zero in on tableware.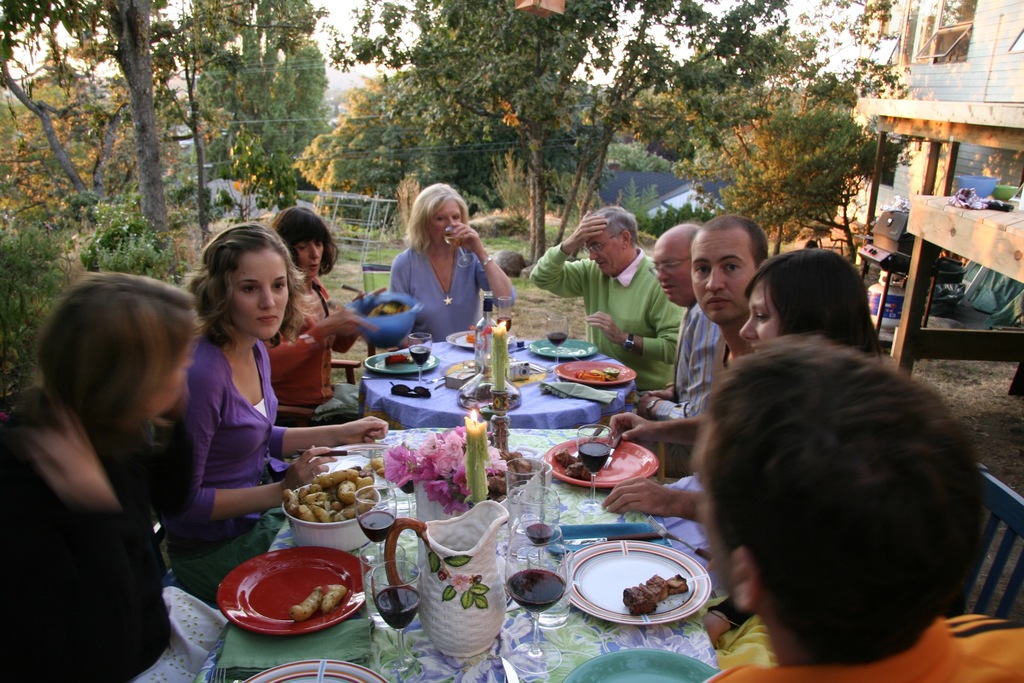
Zeroed in: left=497, top=295, right=512, bottom=336.
